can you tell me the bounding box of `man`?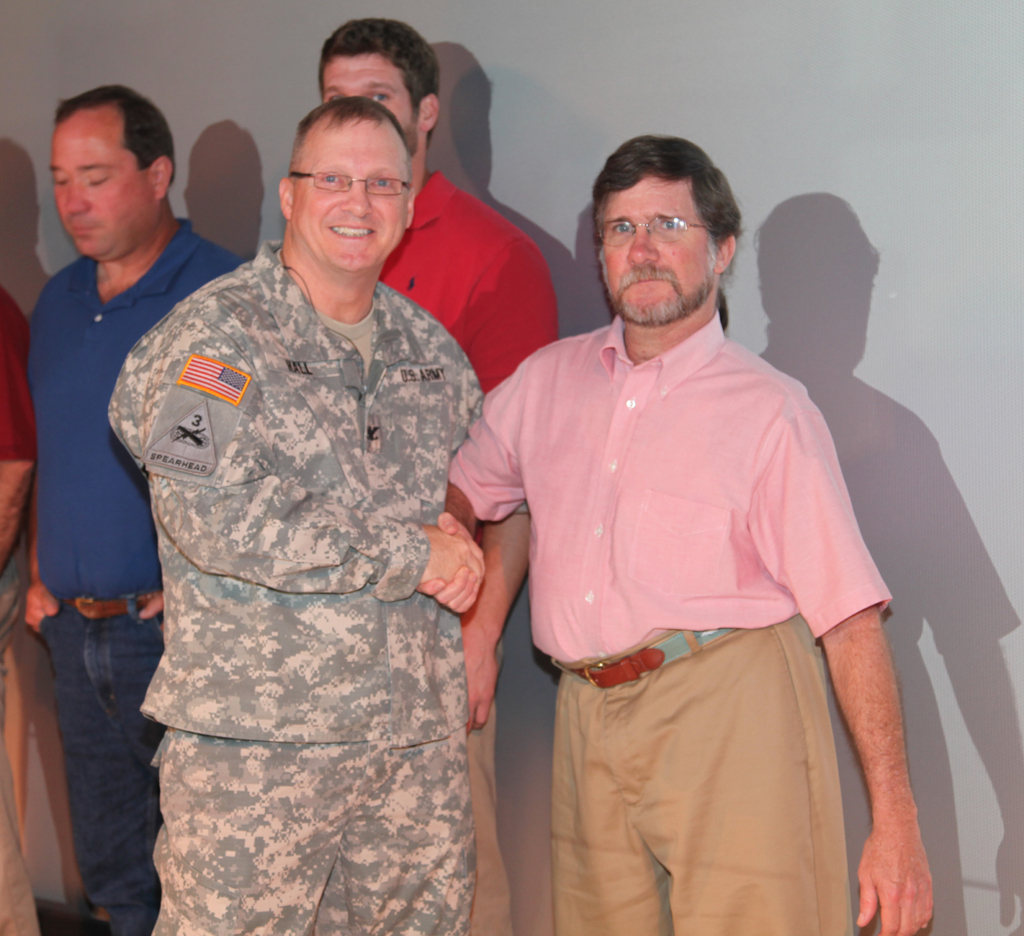
locate(452, 138, 932, 935).
